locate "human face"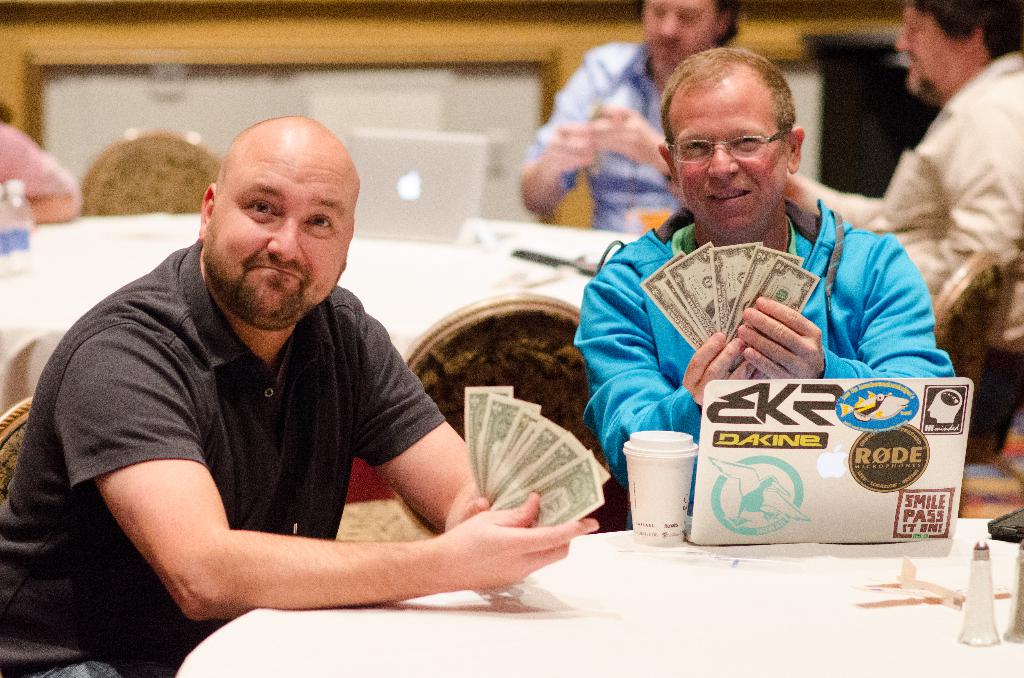
896 2 969 93
